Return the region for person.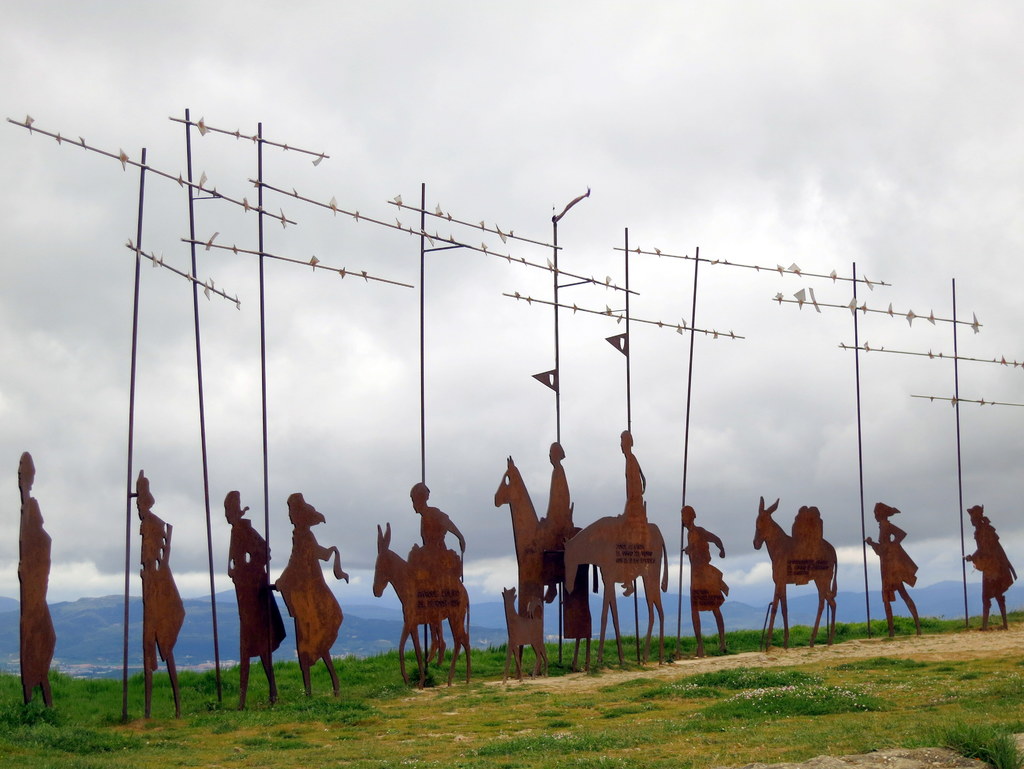
<bbox>274, 486, 353, 700</bbox>.
